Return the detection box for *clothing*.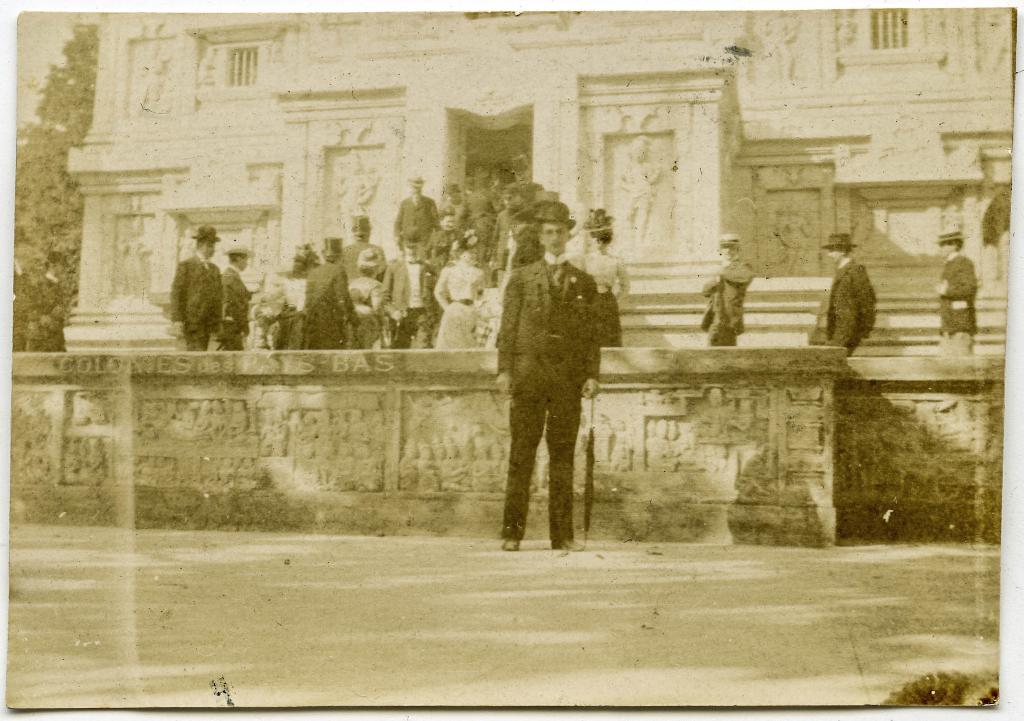
580/247/622/347.
